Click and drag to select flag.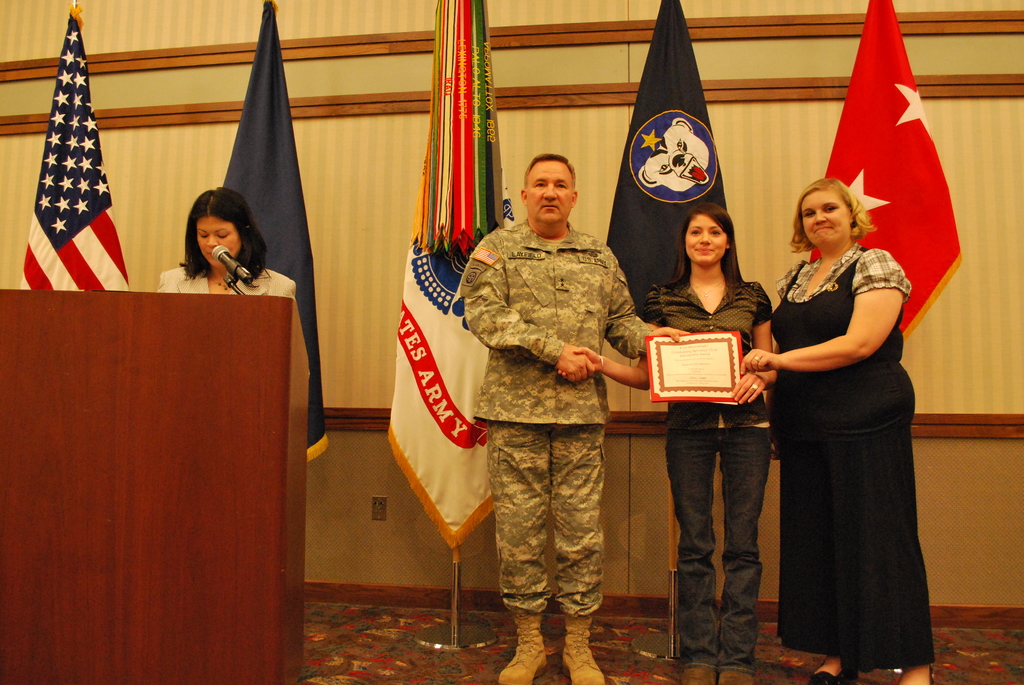
Selection: 605,0,748,335.
